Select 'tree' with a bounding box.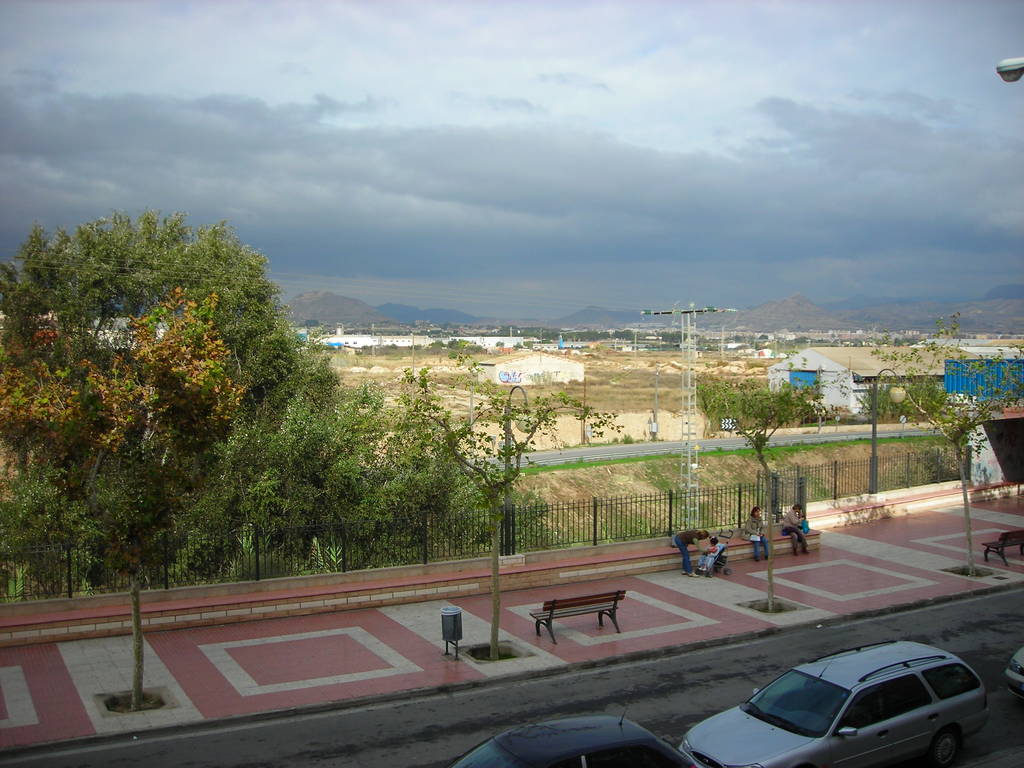
{"left": 0, "top": 229, "right": 279, "bottom": 482}.
